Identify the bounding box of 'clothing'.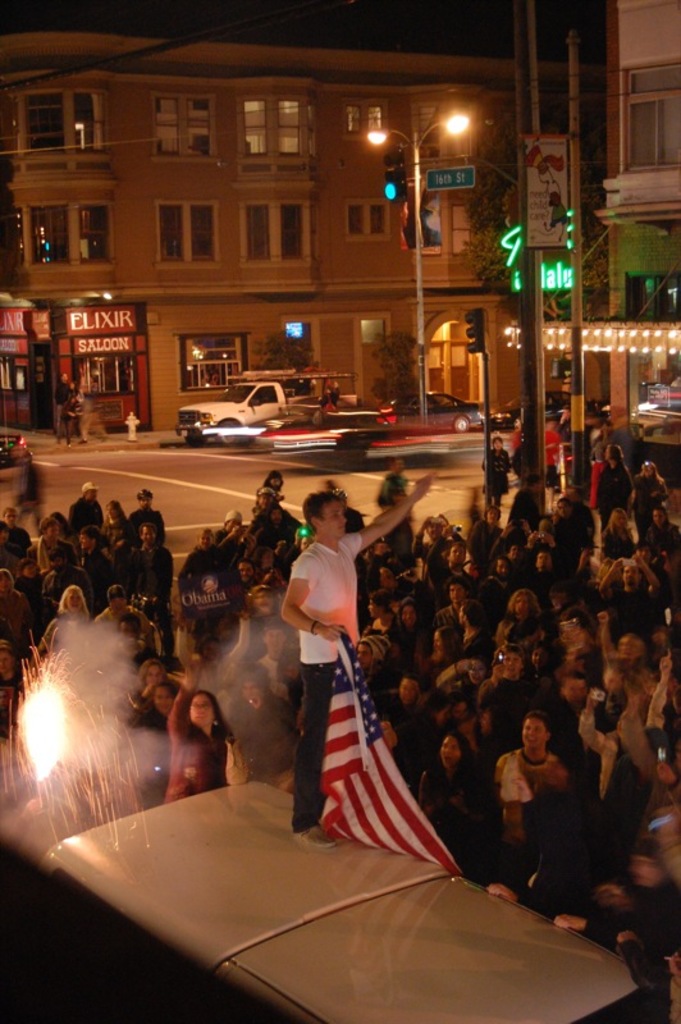
166:703:225:804.
